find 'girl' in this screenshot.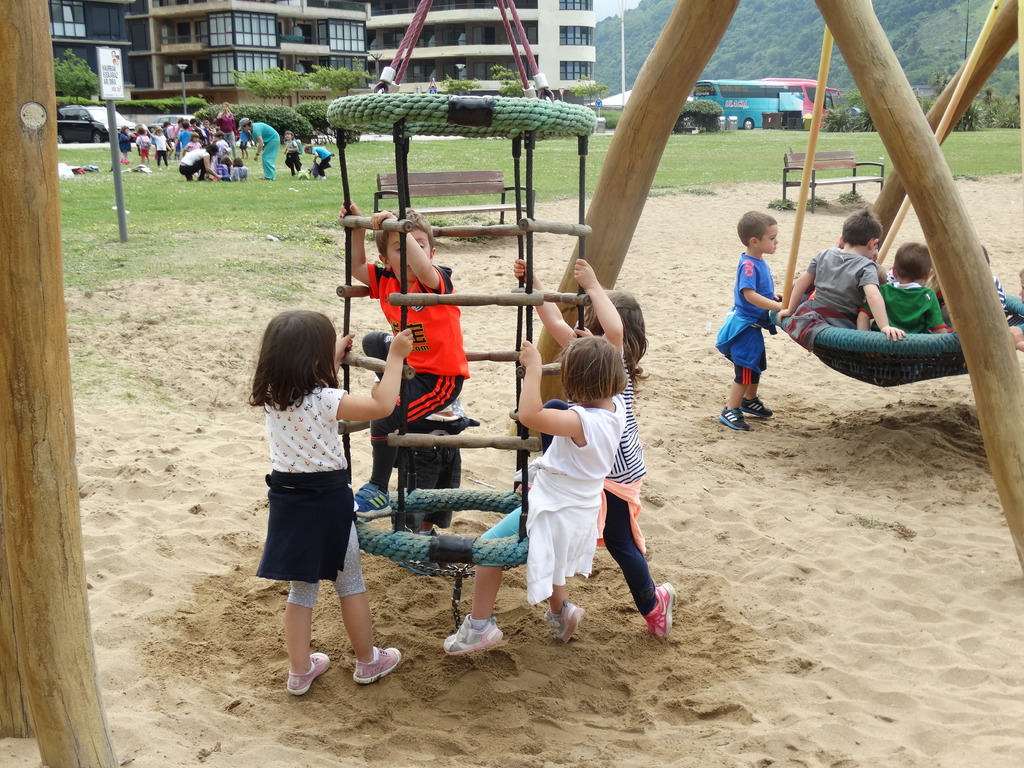
The bounding box for 'girl' is 304/143/334/180.
